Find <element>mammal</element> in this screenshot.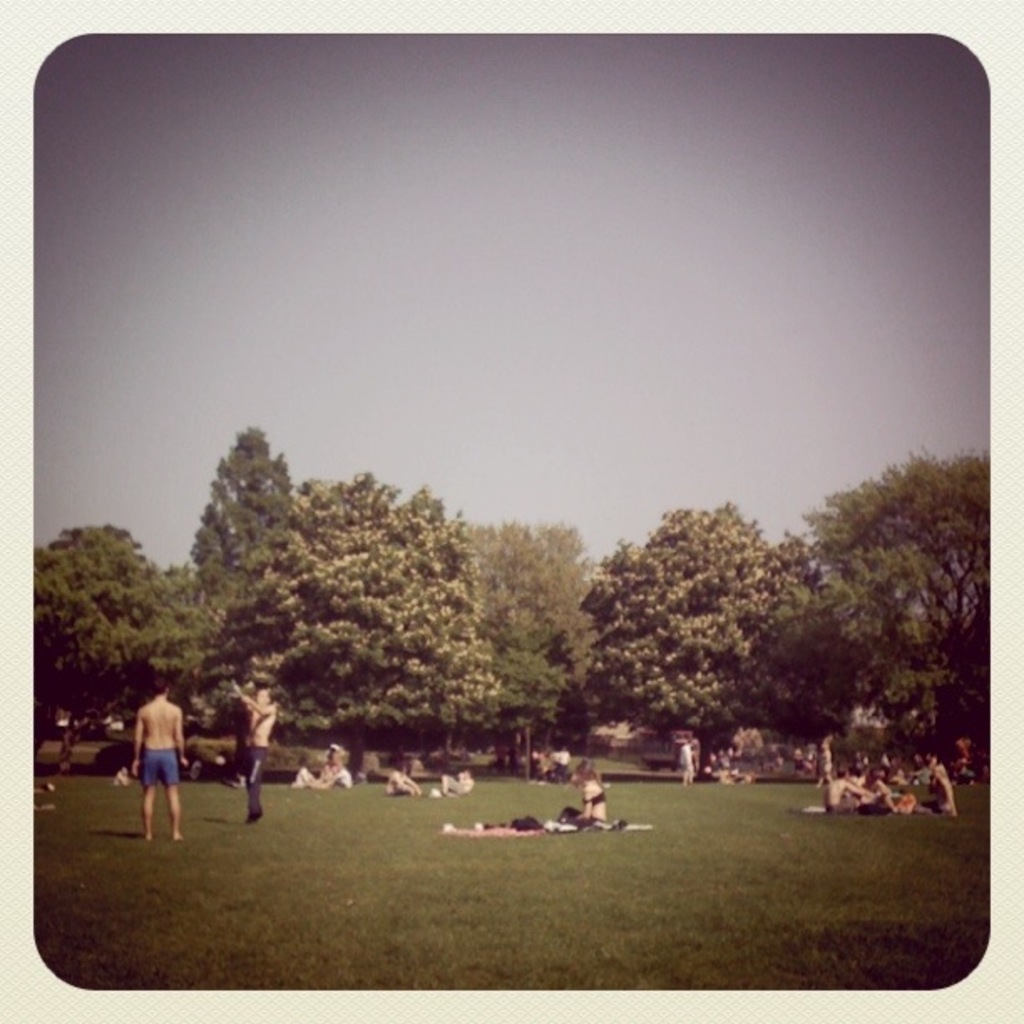
The bounding box for <element>mammal</element> is select_region(223, 683, 276, 822).
